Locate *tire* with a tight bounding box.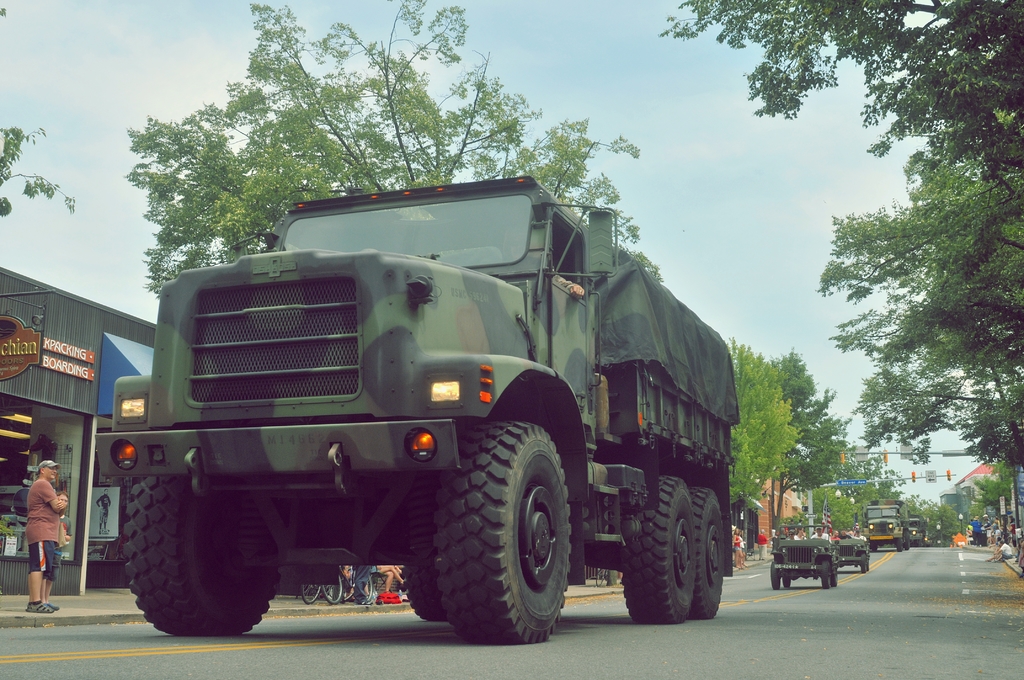
rect(785, 574, 792, 588).
